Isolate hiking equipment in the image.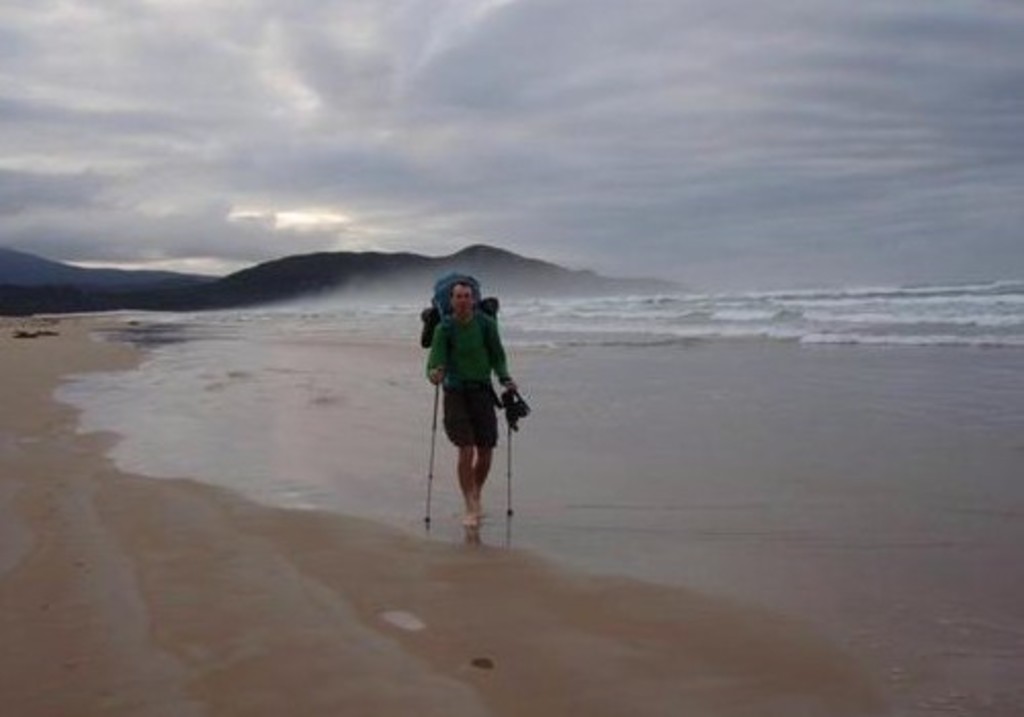
Isolated region: select_region(420, 270, 504, 354).
